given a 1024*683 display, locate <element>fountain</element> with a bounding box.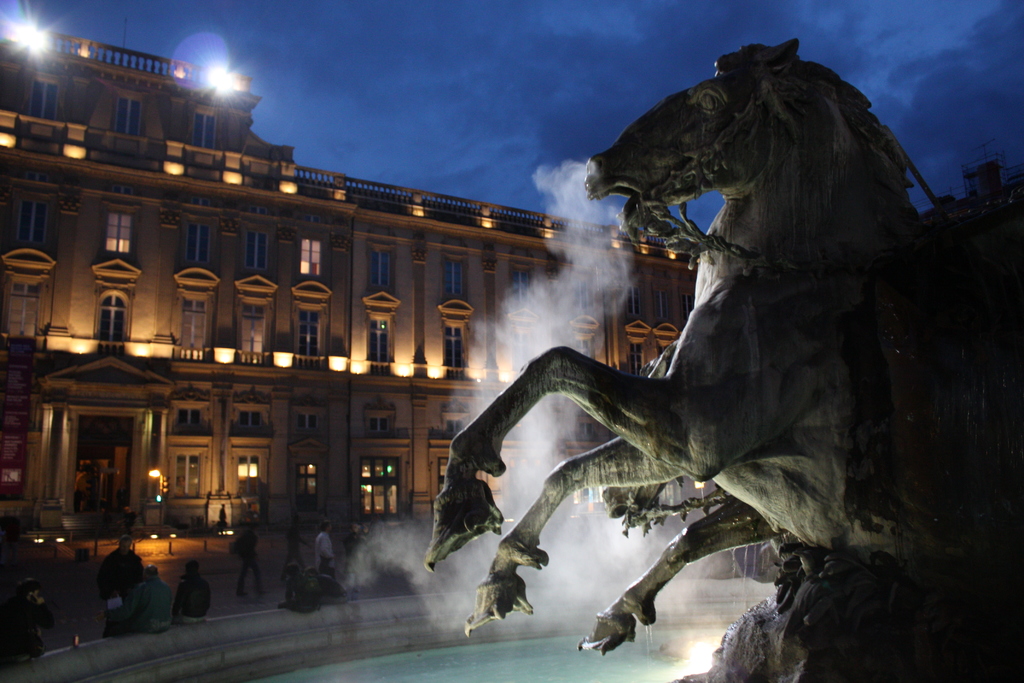
Located: 29:26:896:682.
